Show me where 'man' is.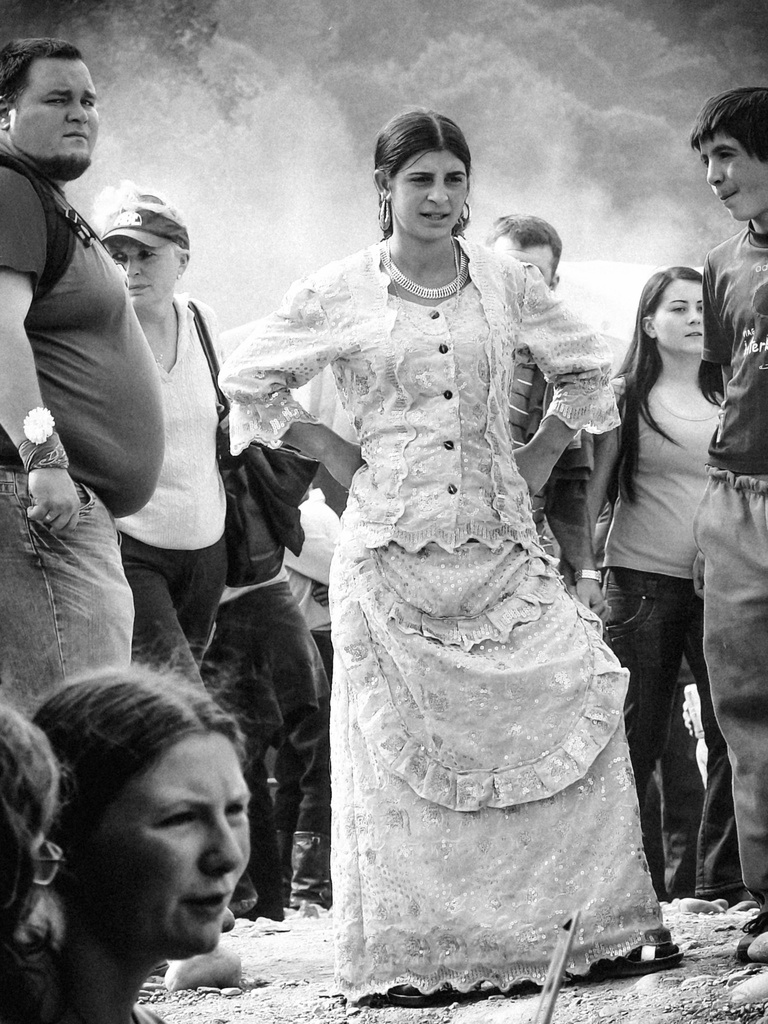
'man' is at l=476, t=205, r=596, b=629.
